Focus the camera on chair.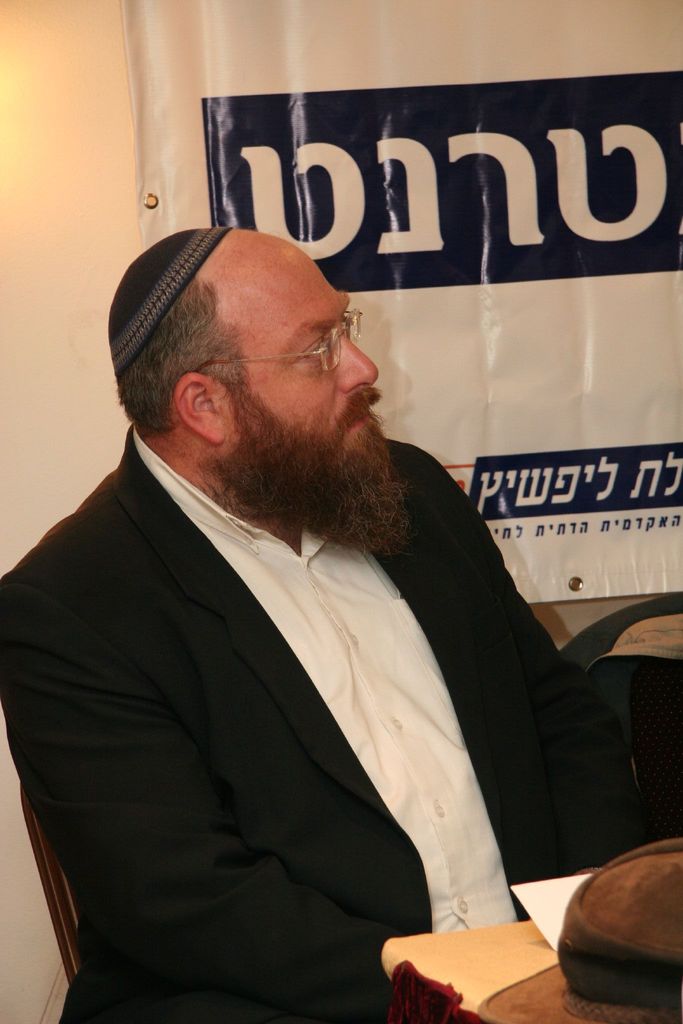
Focus region: {"left": 625, "top": 664, "right": 682, "bottom": 845}.
